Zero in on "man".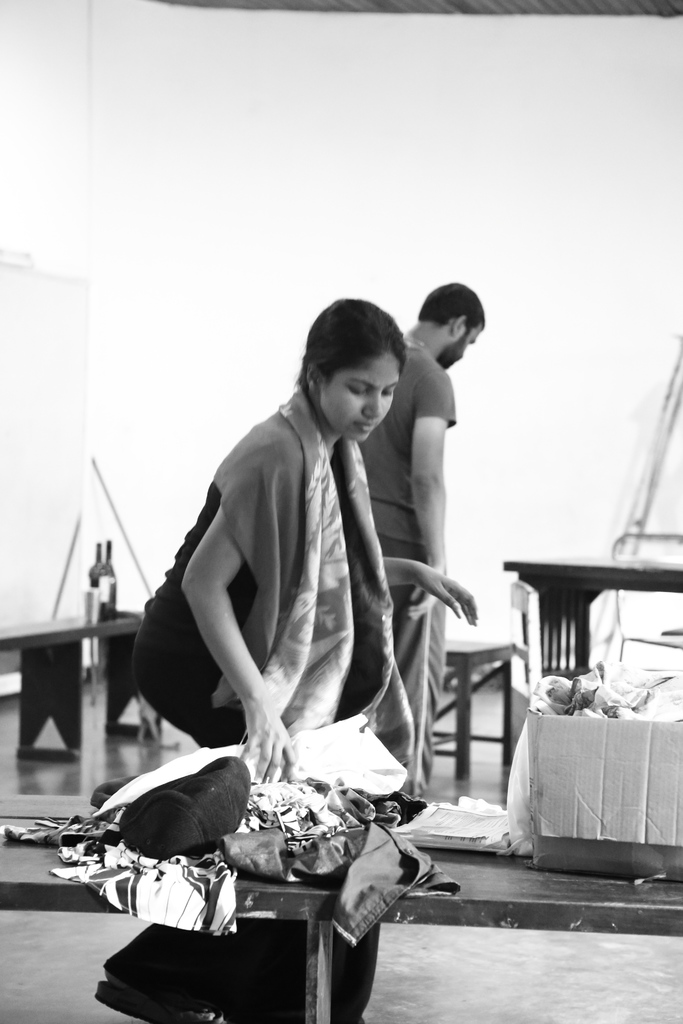
Zeroed in: box(367, 280, 486, 804).
